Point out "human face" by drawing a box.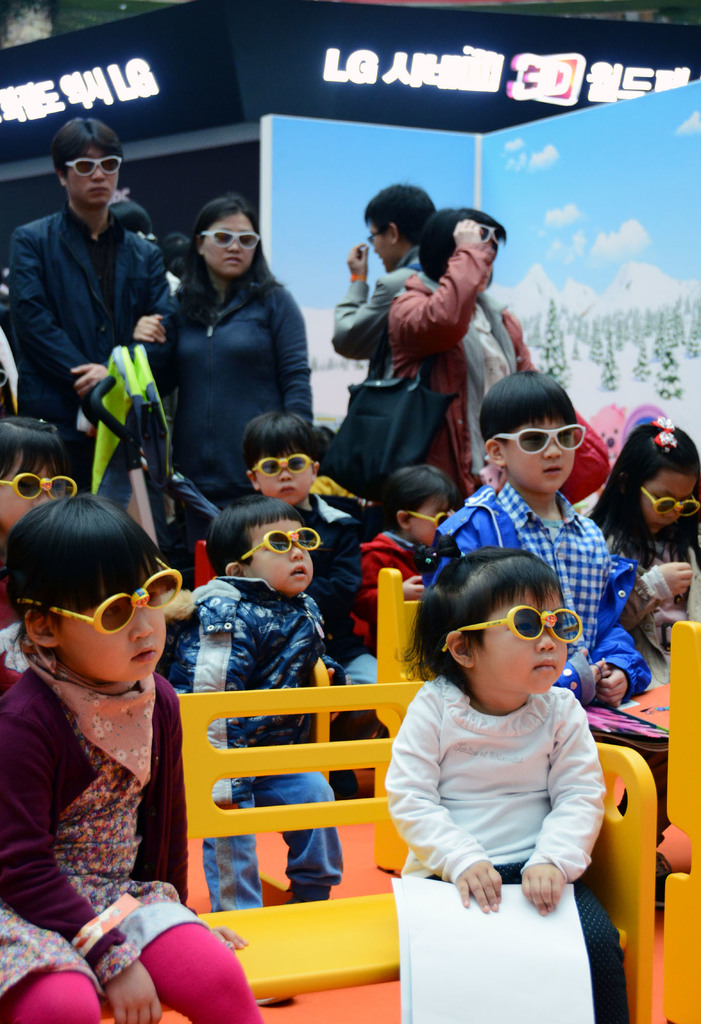
locate(66, 147, 115, 202).
